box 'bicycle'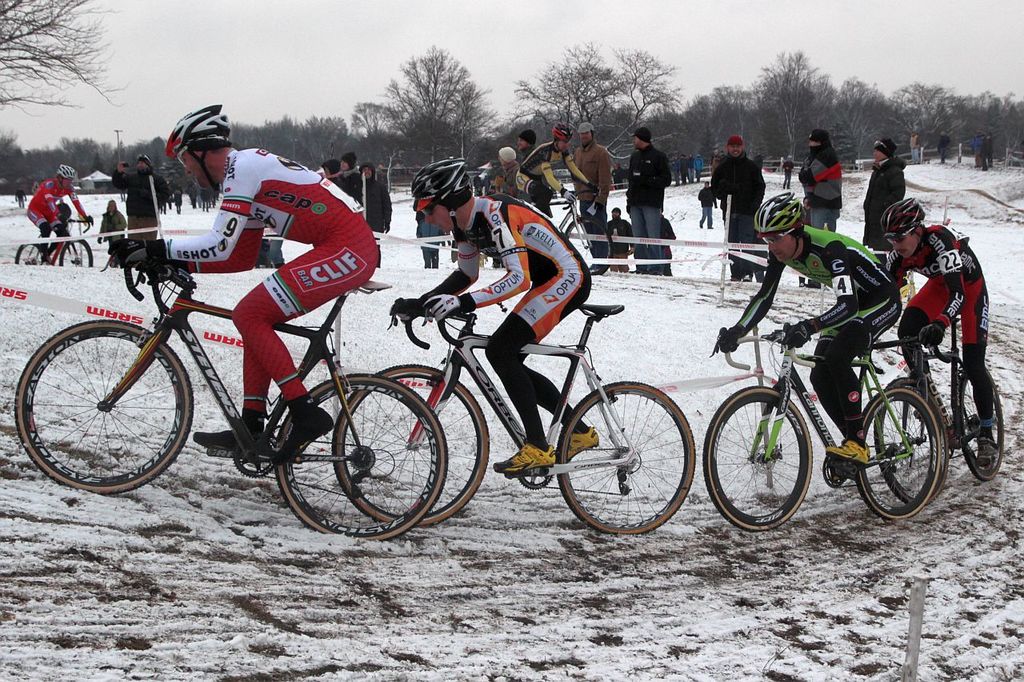
bbox=[13, 241, 446, 539]
